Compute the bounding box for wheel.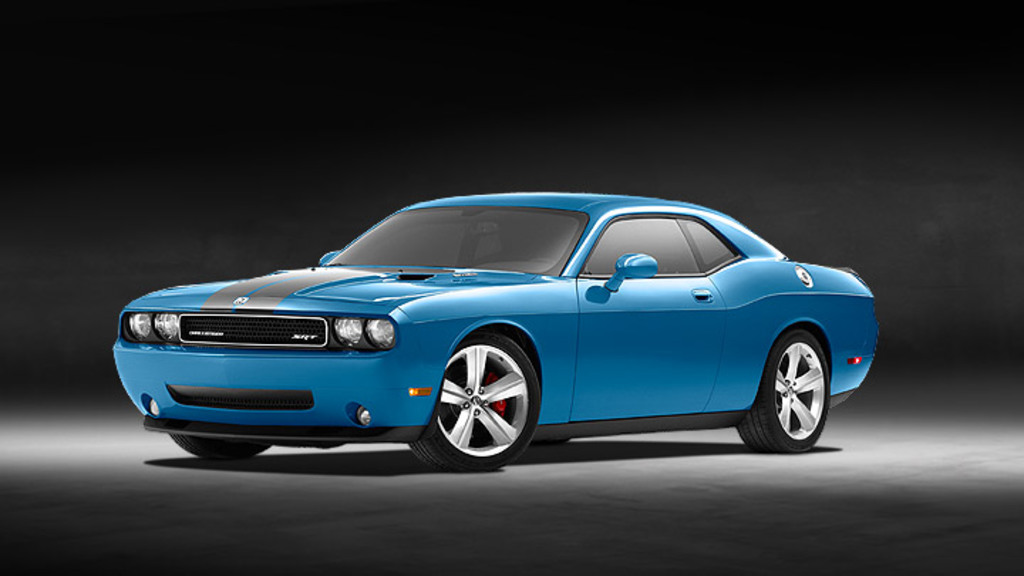
{"left": 425, "top": 329, "right": 535, "bottom": 461}.
